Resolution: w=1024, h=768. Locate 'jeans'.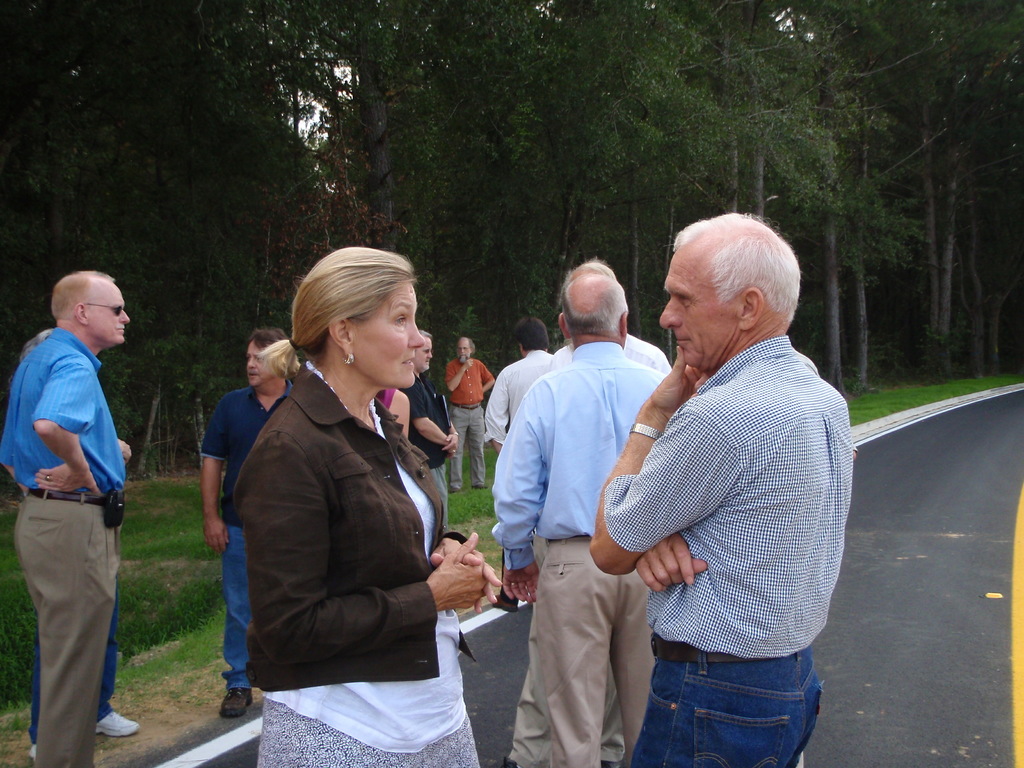
{"left": 26, "top": 641, "right": 36, "bottom": 742}.
